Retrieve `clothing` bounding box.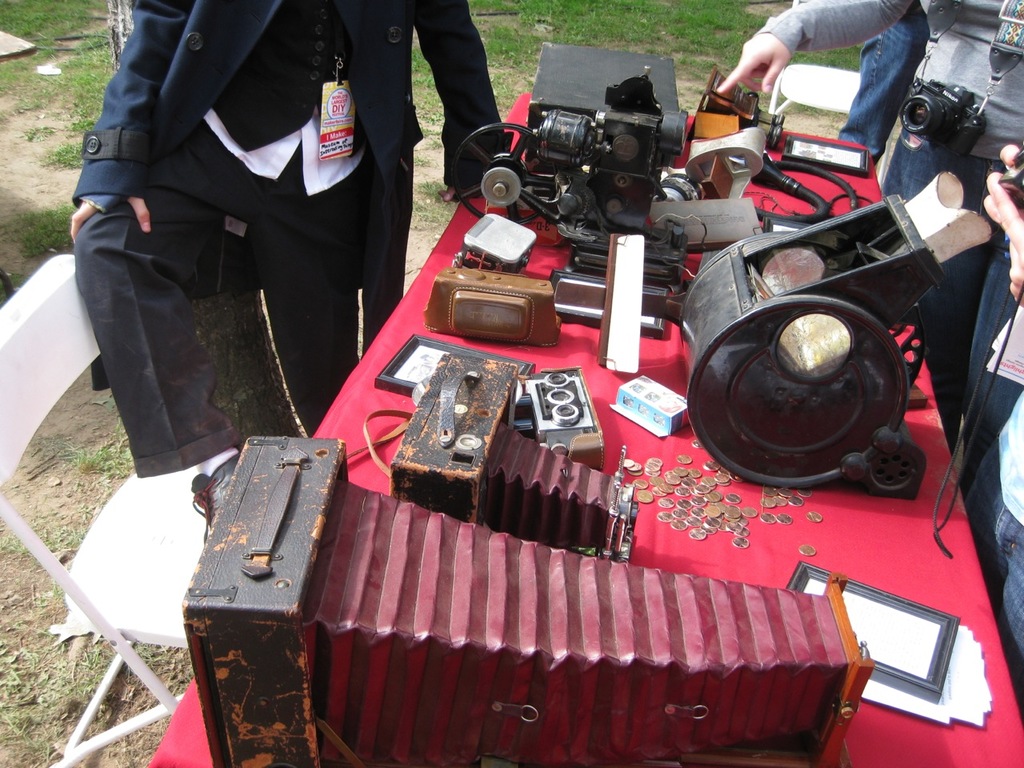
Bounding box: box=[754, 0, 1023, 454].
